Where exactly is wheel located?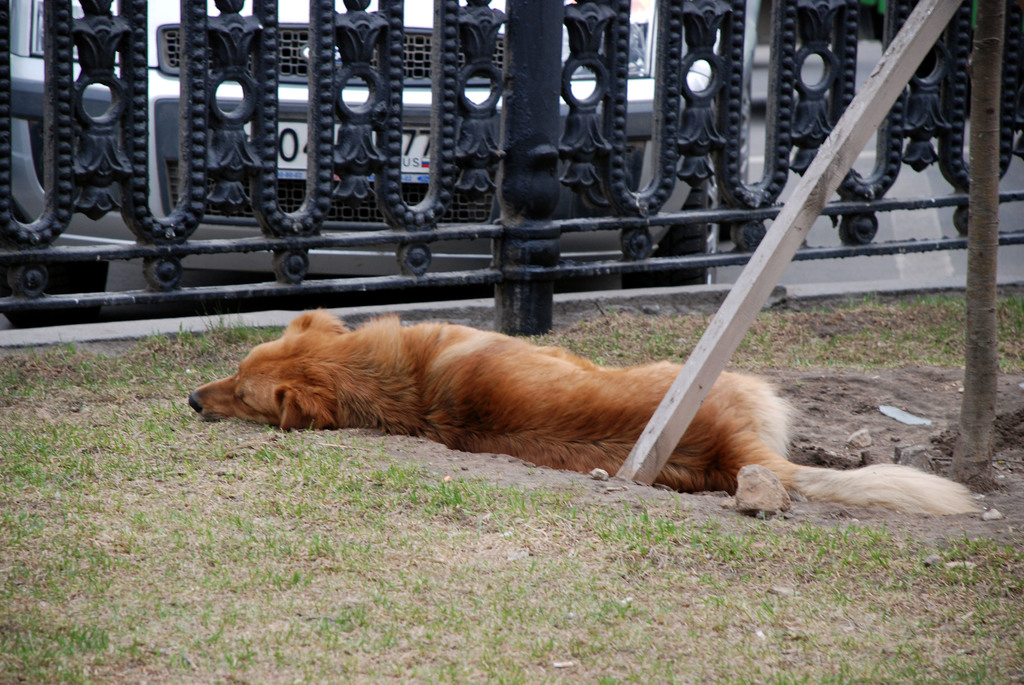
Its bounding box is detection(0, 261, 109, 328).
